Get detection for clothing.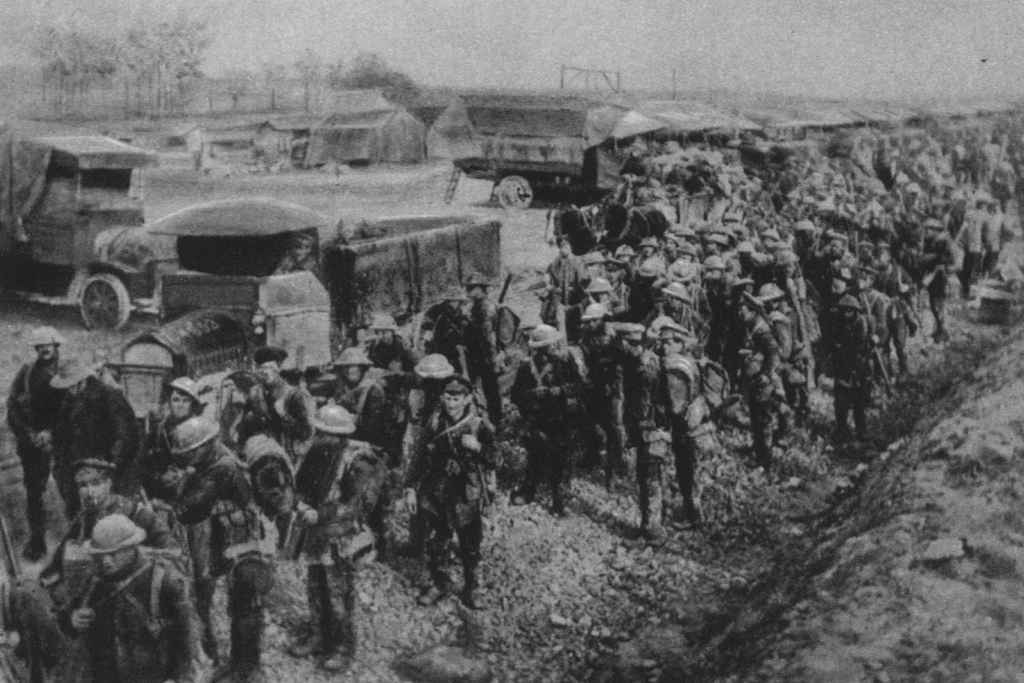
Detection: {"left": 426, "top": 515, "right": 485, "bottom": 588}.
